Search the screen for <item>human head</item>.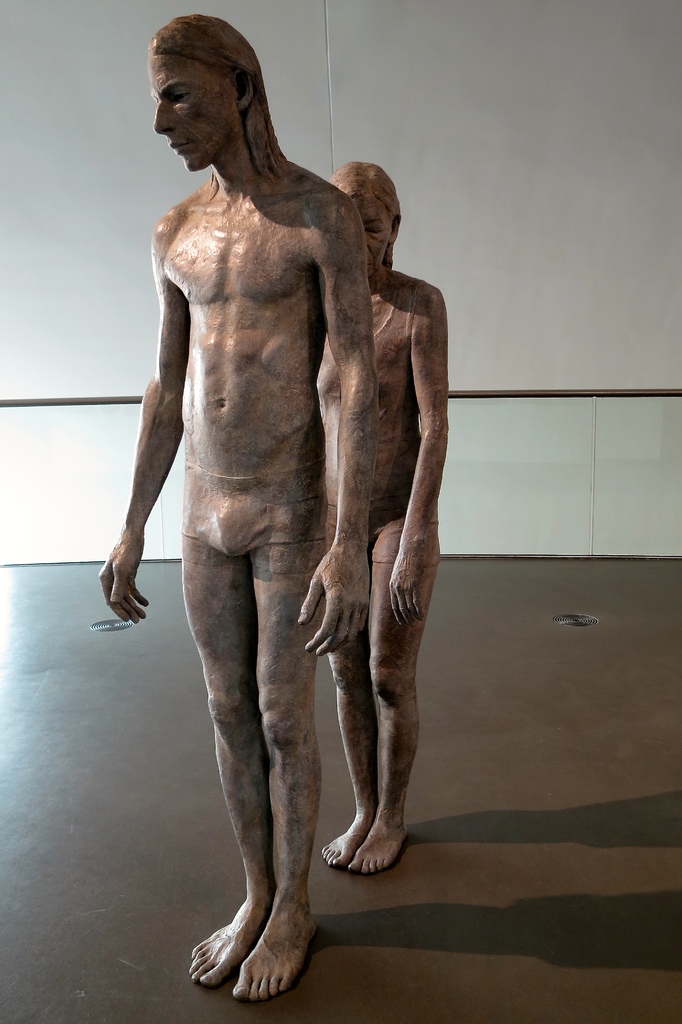
Found at l=134, t=10, r=279, b=161.
